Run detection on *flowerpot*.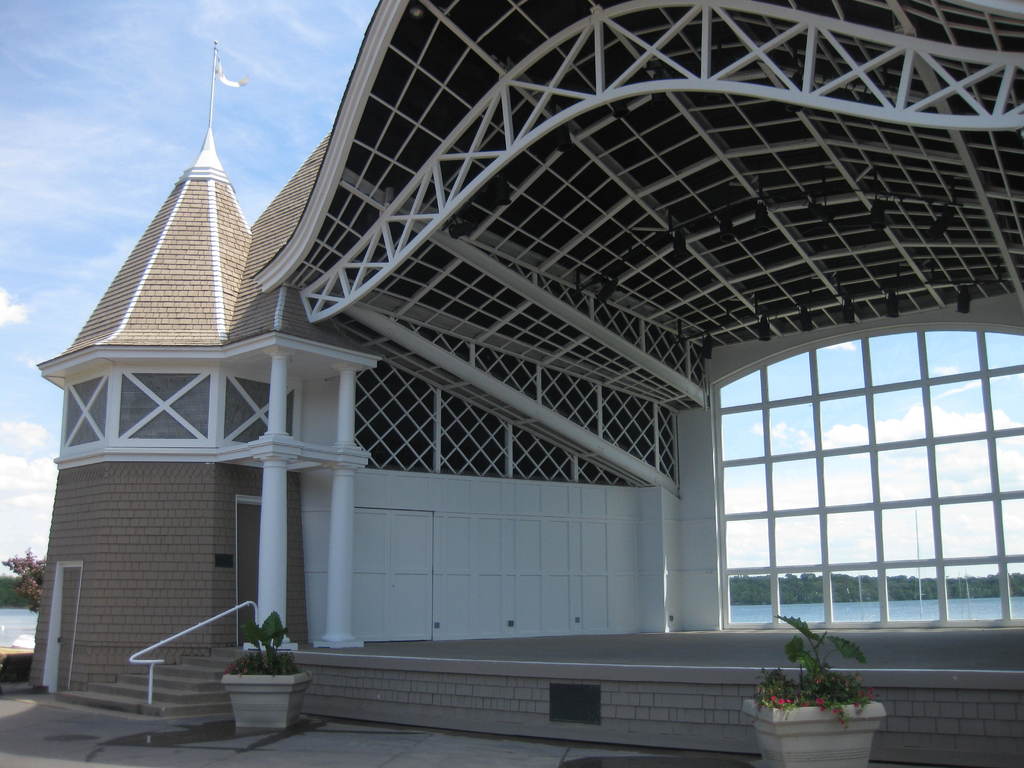
Result: Rect(744, 693, 890, 767).
